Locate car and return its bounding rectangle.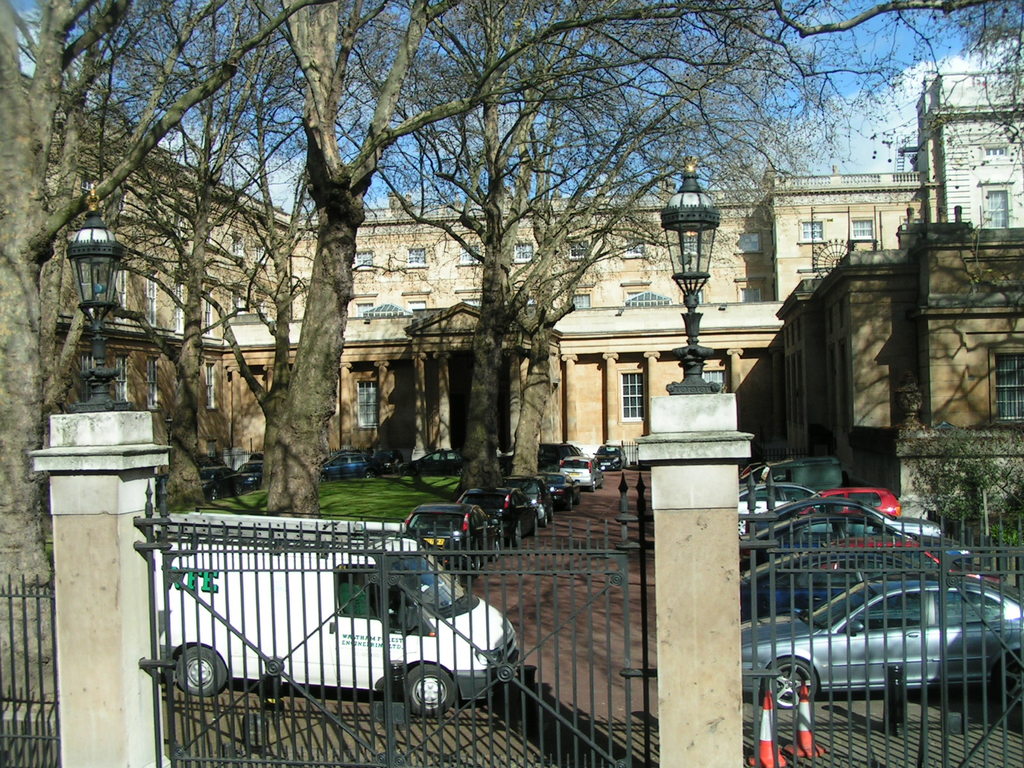
457/494/536/554.
